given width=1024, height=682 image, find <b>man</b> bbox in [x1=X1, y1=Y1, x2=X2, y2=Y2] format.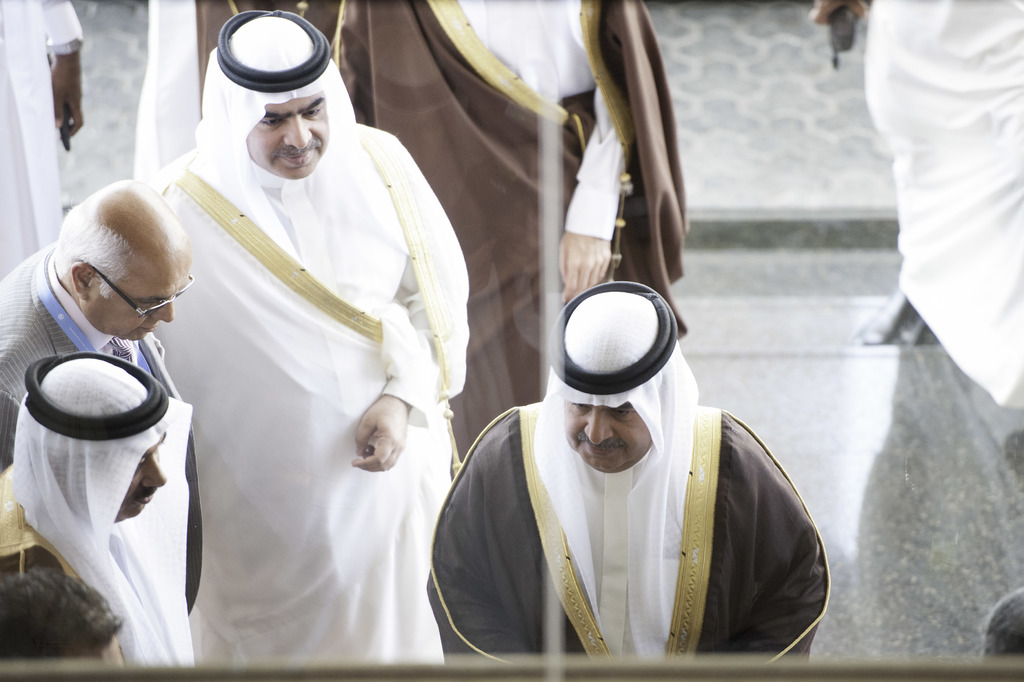
[x1=861, y1=0, x2=1023, y2=345].
